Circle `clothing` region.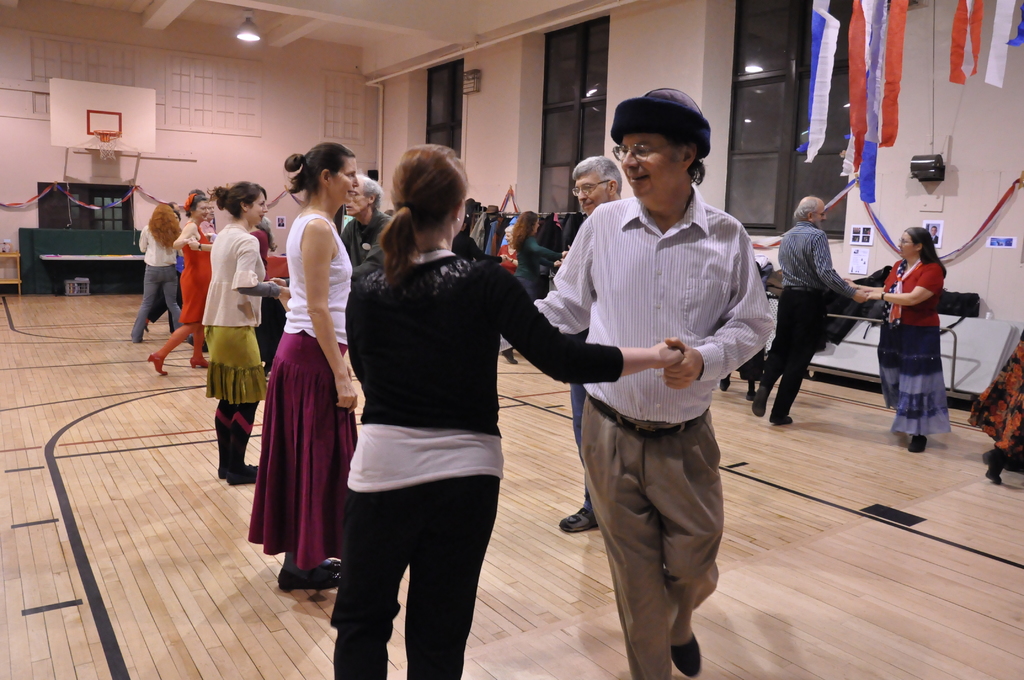
Region: rect(477, 174, 782, 679).
